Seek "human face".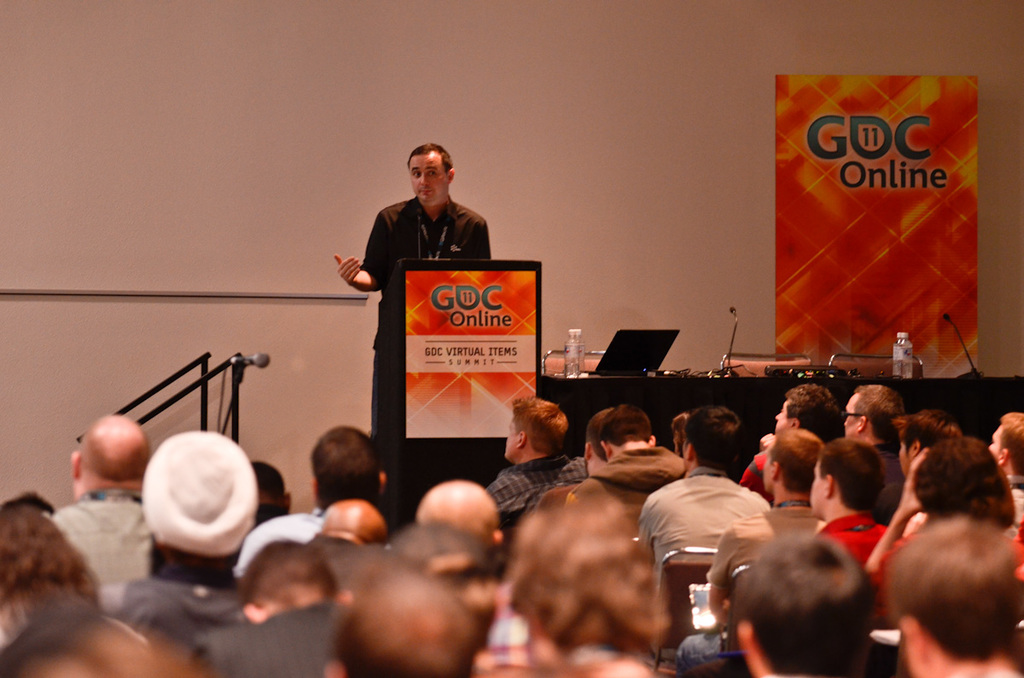
(989,422,1004,455).
